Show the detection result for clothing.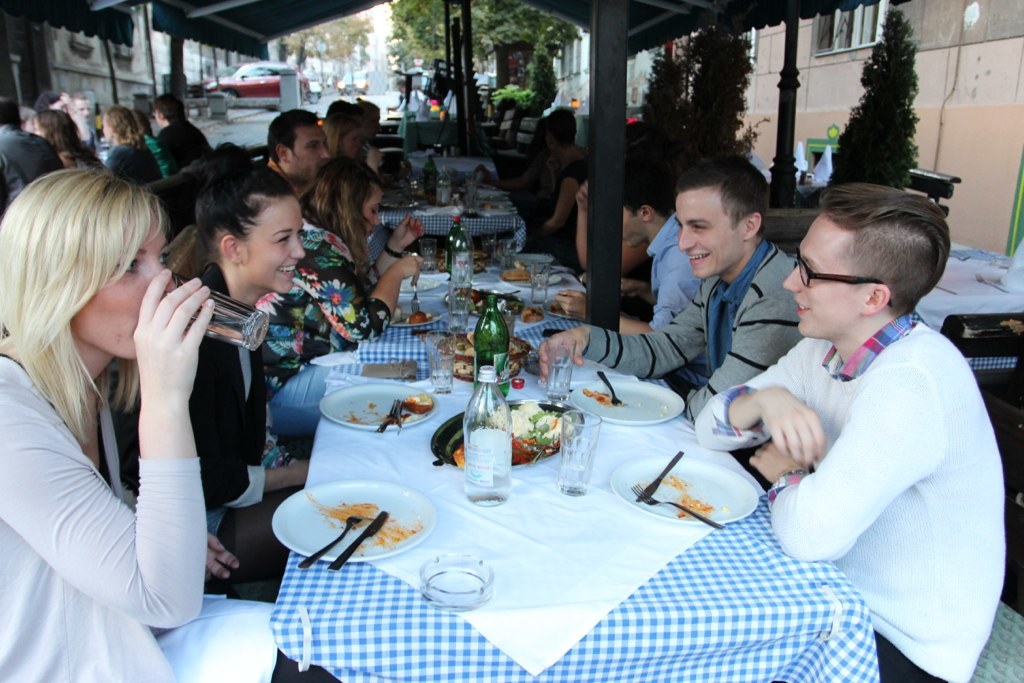
[left=104, top=255, right=264, bottom=537].
